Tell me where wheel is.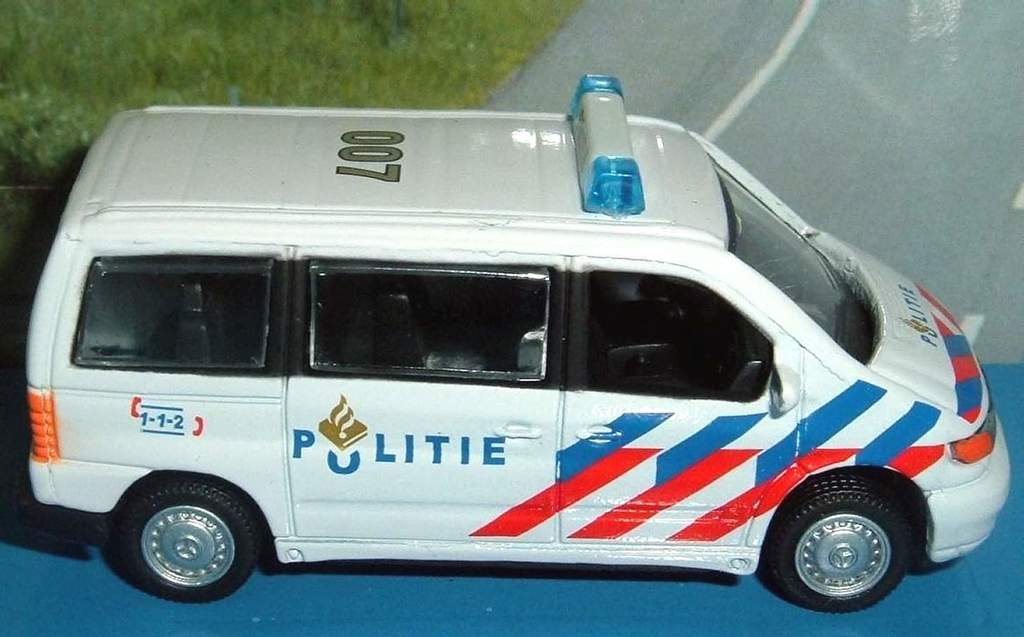
wheel is at detection(767, 470, 921, 616).
